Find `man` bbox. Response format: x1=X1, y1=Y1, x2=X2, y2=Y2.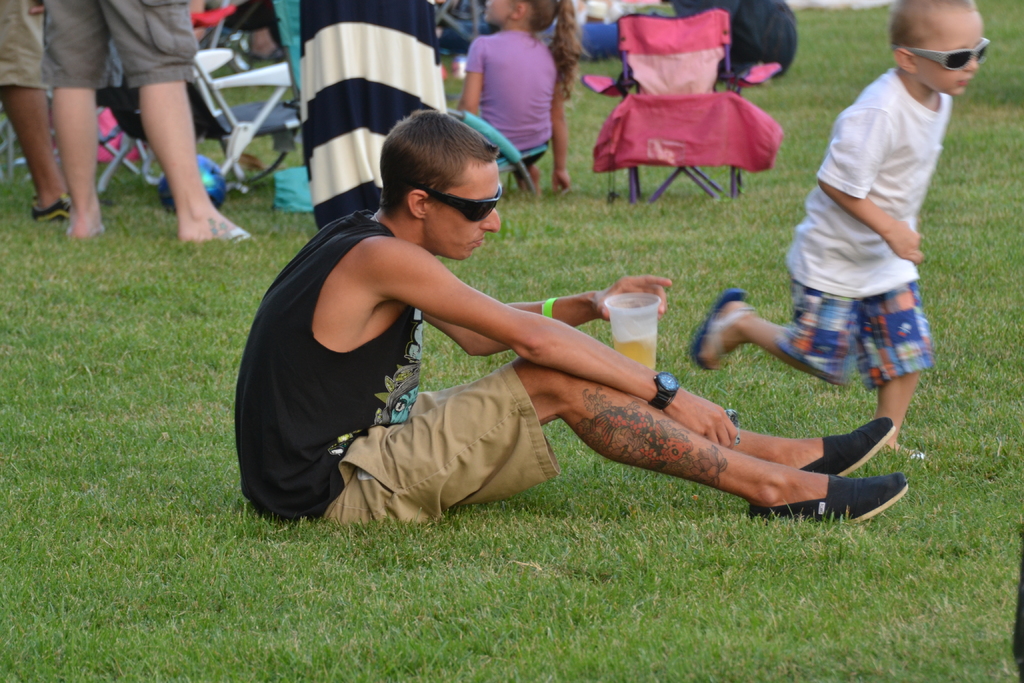
x1=232, y1=107, x2=913, y2=541.
